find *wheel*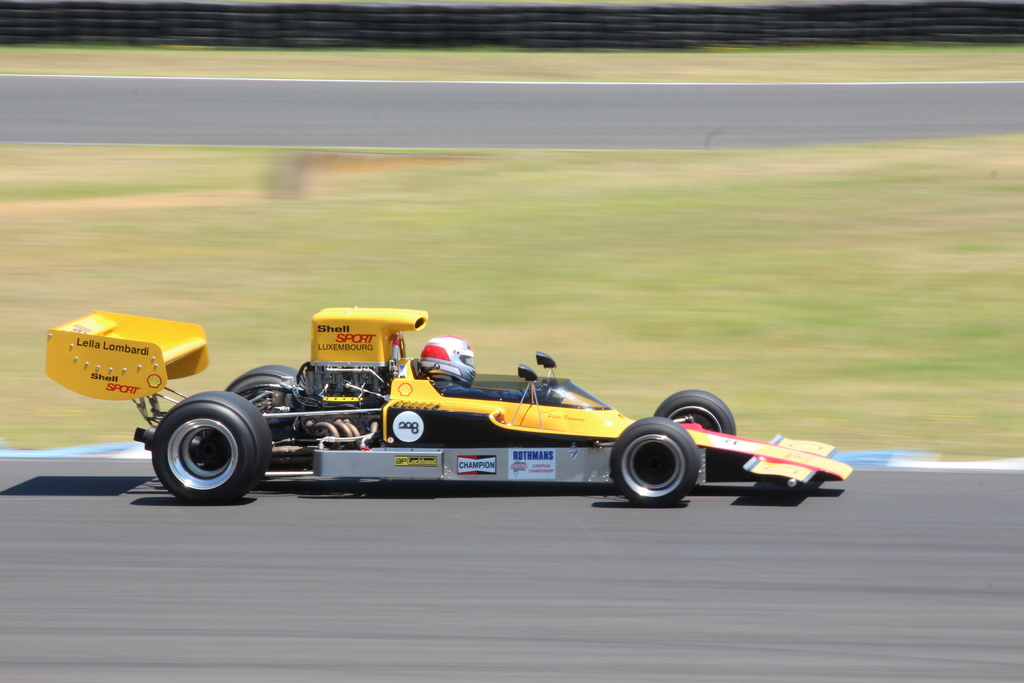
x1=612, y1=415, x2=702, y2=502
